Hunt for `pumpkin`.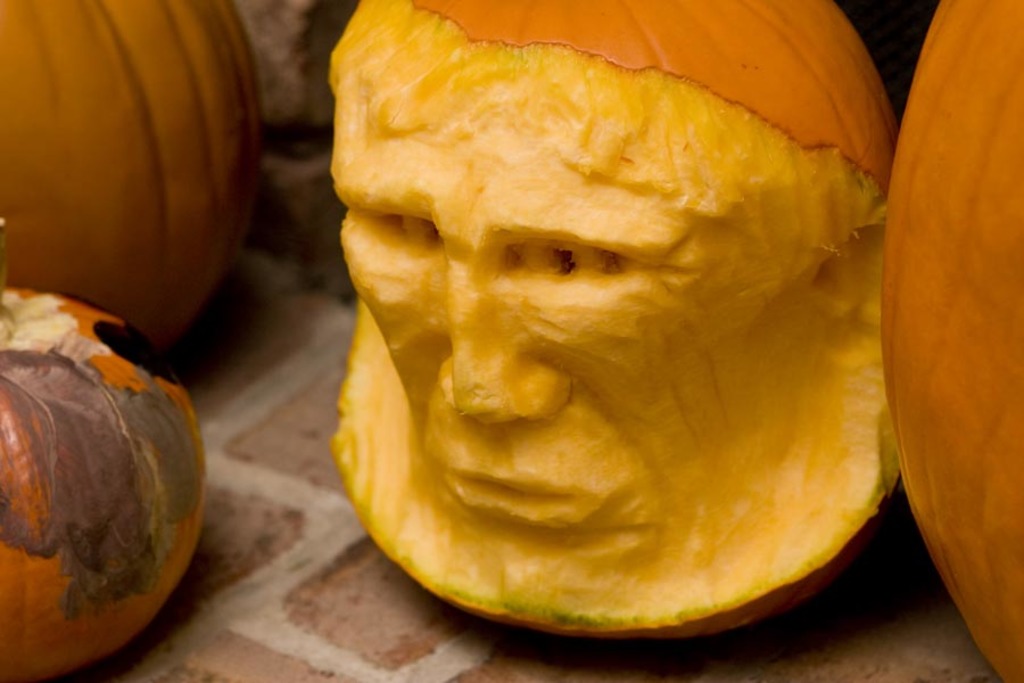
Hunted down at 0,282,209,682.
